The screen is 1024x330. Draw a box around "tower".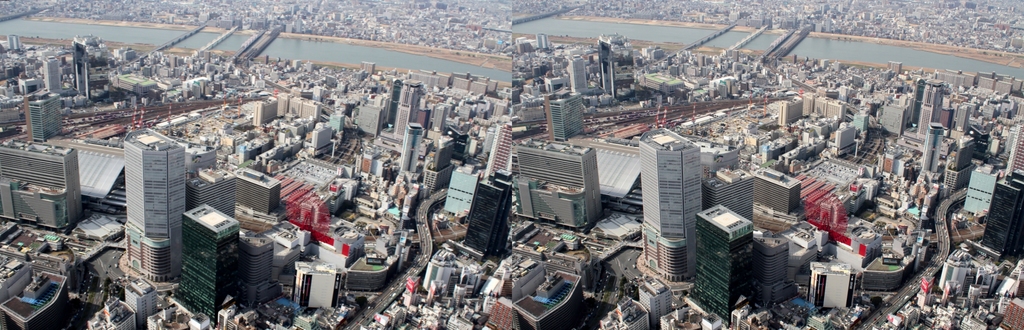
(left=967, top=165, right=989, bottom=217).
